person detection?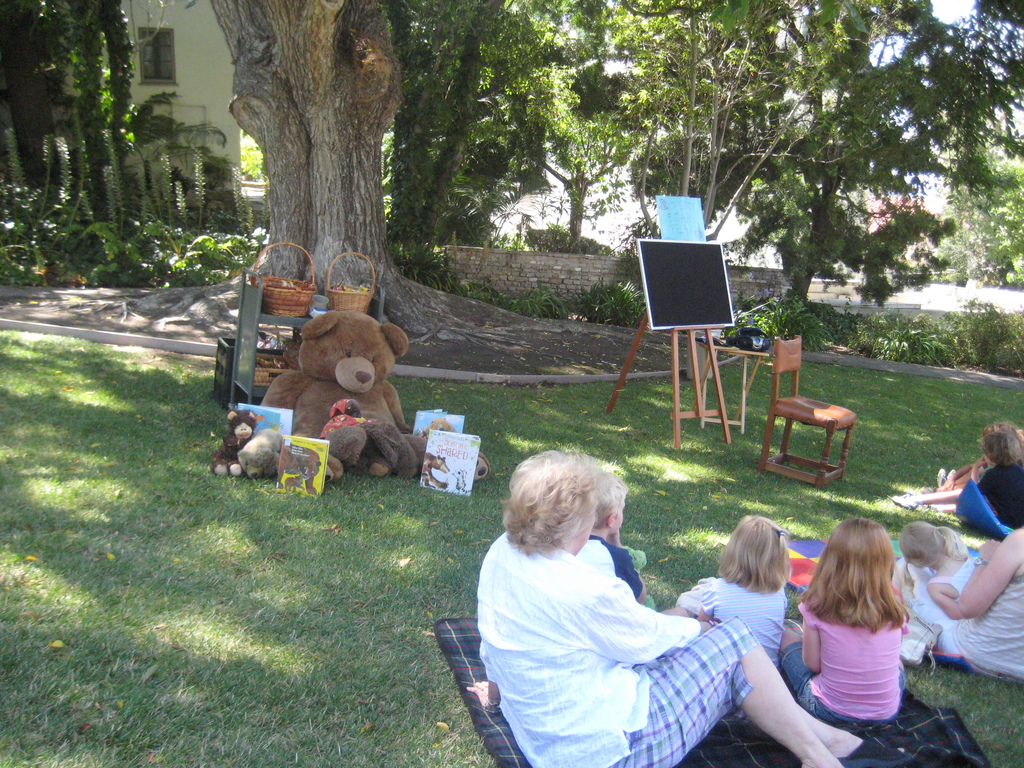
<region>668, 508, 801, 666</region>
